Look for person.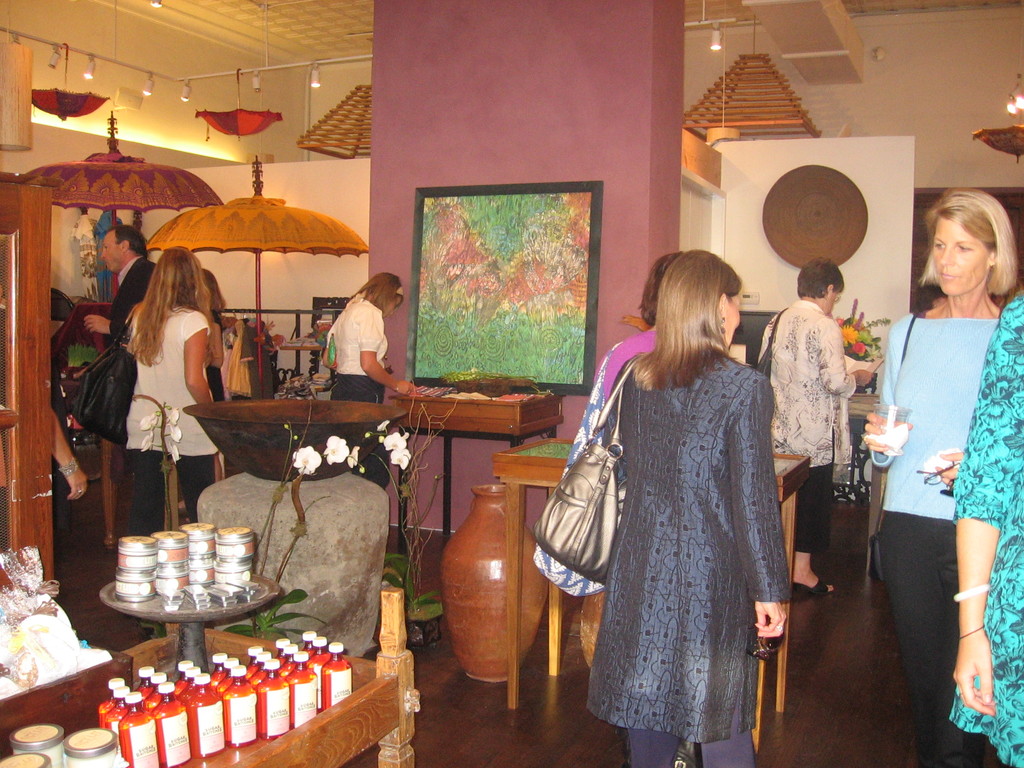
Found: (582, 248, 790, 767).
